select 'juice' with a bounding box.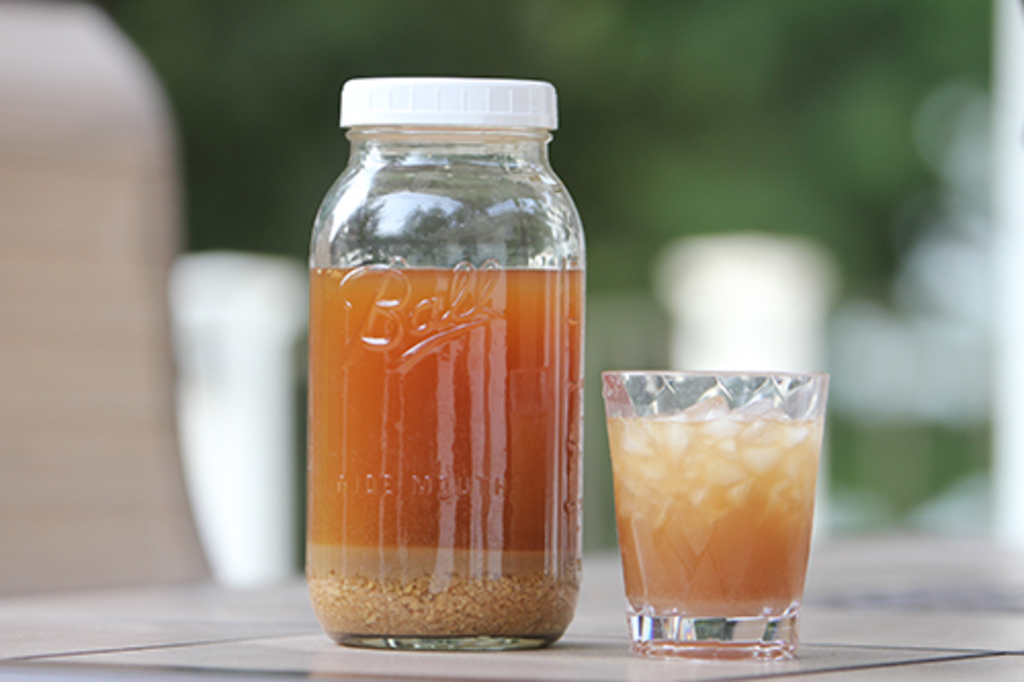
602, 401, 815, 621.
